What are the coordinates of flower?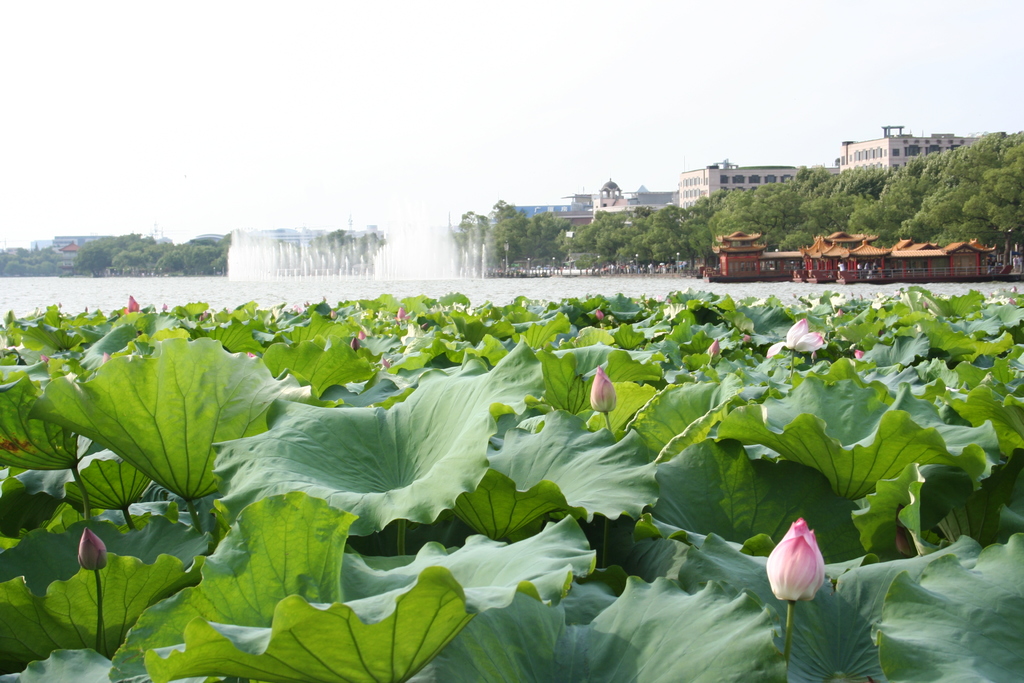
<box>765,318,829,359</box>.
